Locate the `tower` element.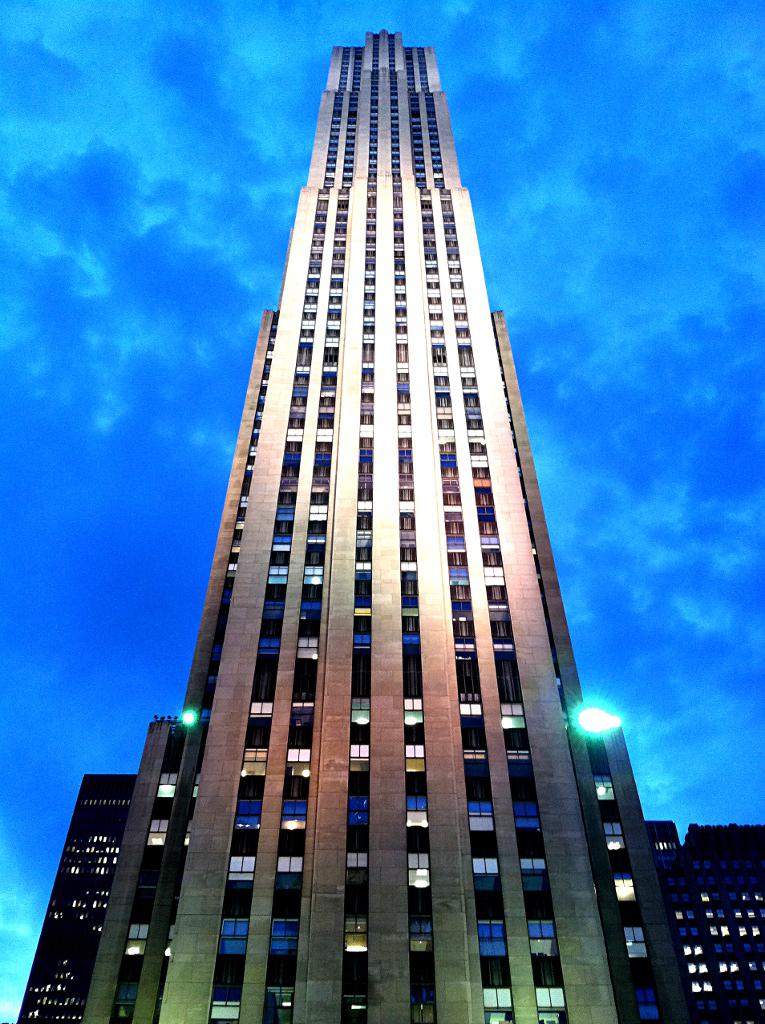
Element bbox: bbox=[113, 48, 613, 1001].
